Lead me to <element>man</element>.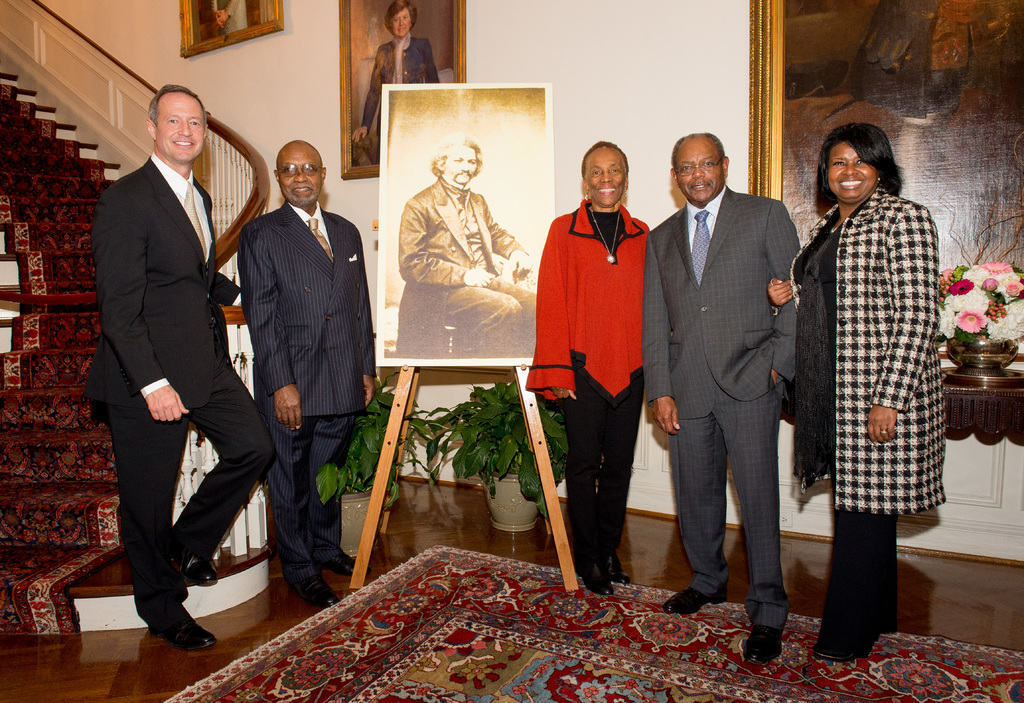
Lead to <bbox>657, 100, 824, 647</bbox>.
